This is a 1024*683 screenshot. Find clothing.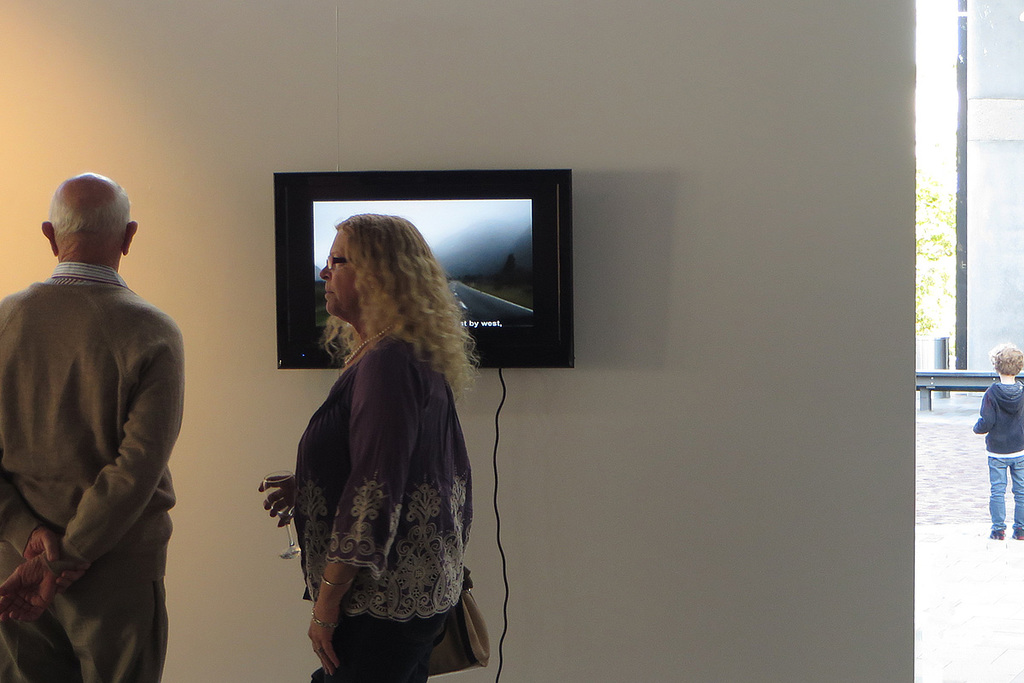
Bounding box: 0,260,189,682.
